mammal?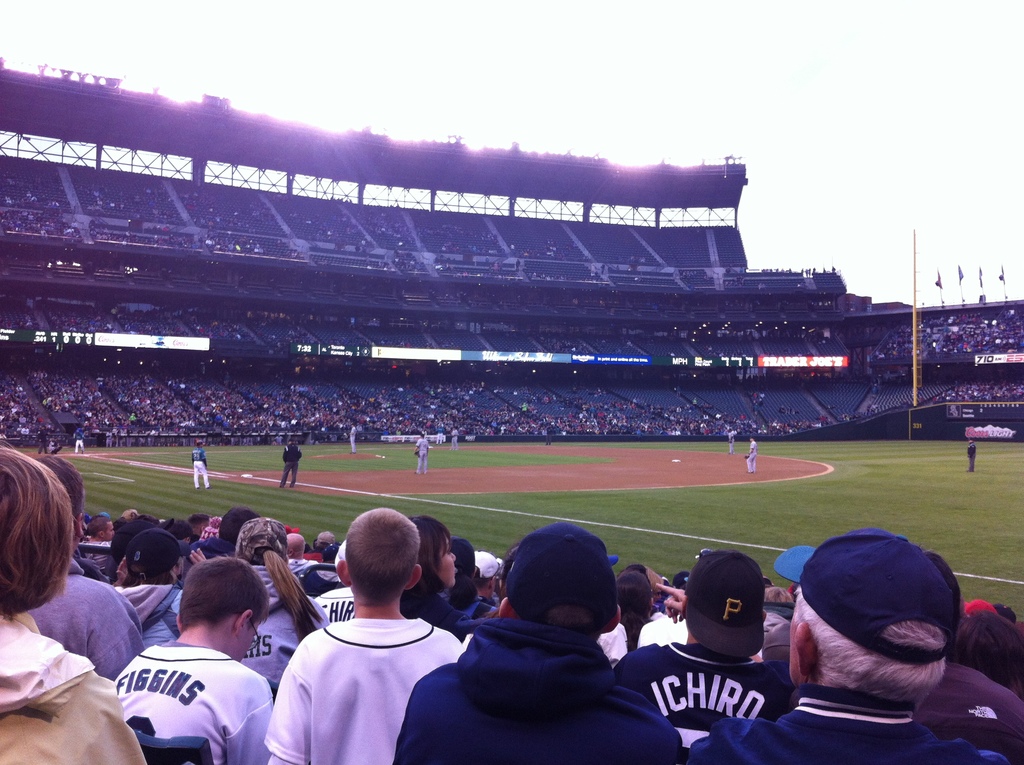
detection(191, 439, 209, 490)
